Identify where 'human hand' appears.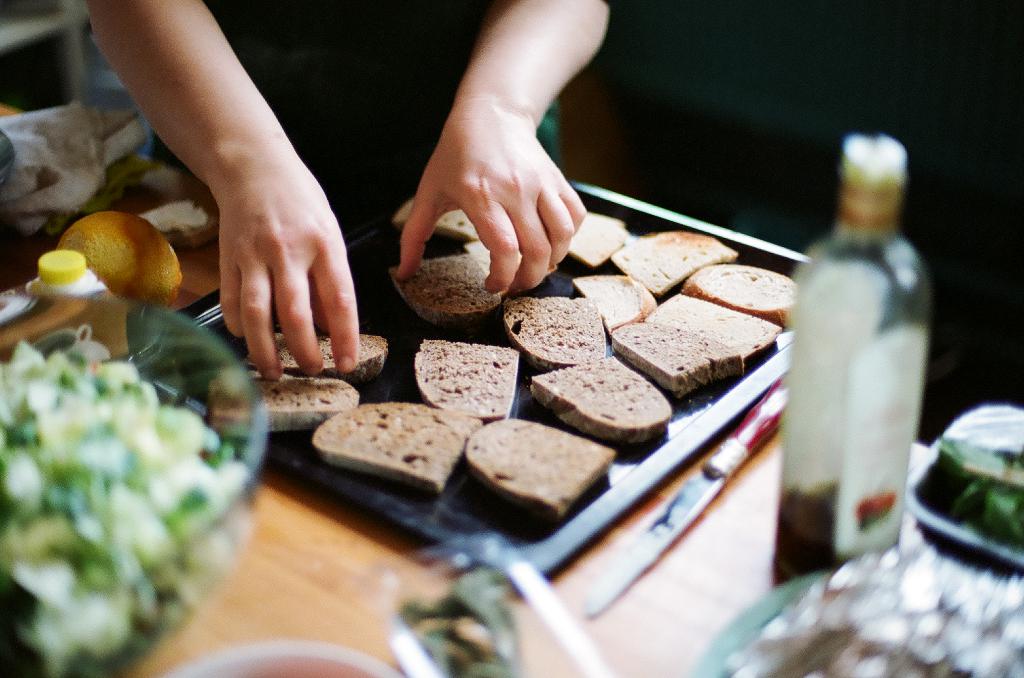
Appears at <bbox>219, 149, 362, 382</bbox>.
